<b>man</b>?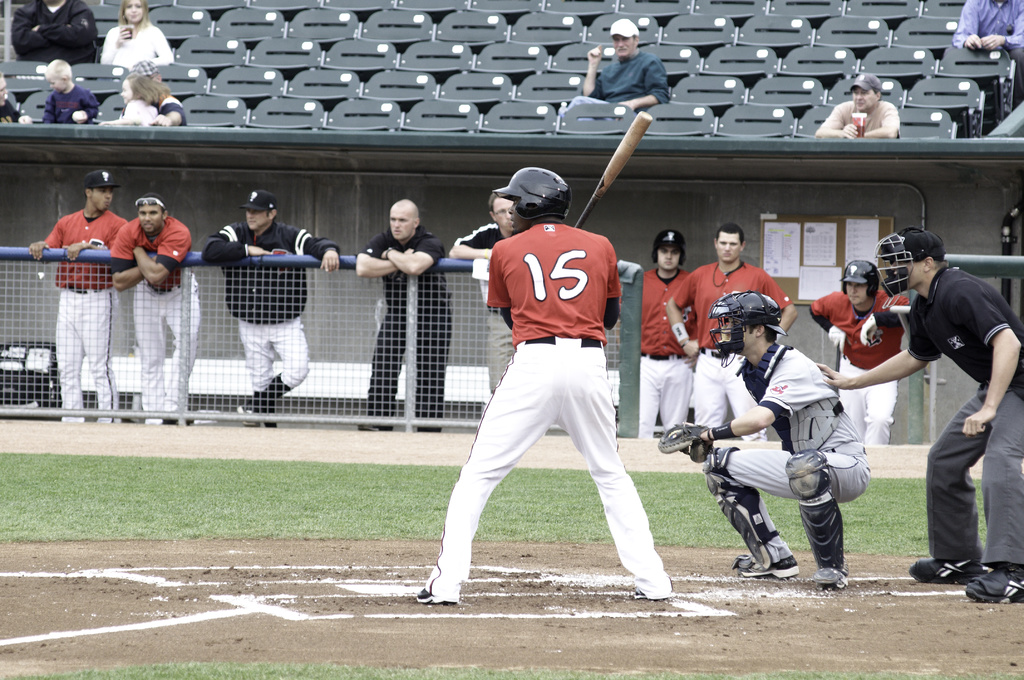
<bbox>413, 167, 675, 608</bbox>
